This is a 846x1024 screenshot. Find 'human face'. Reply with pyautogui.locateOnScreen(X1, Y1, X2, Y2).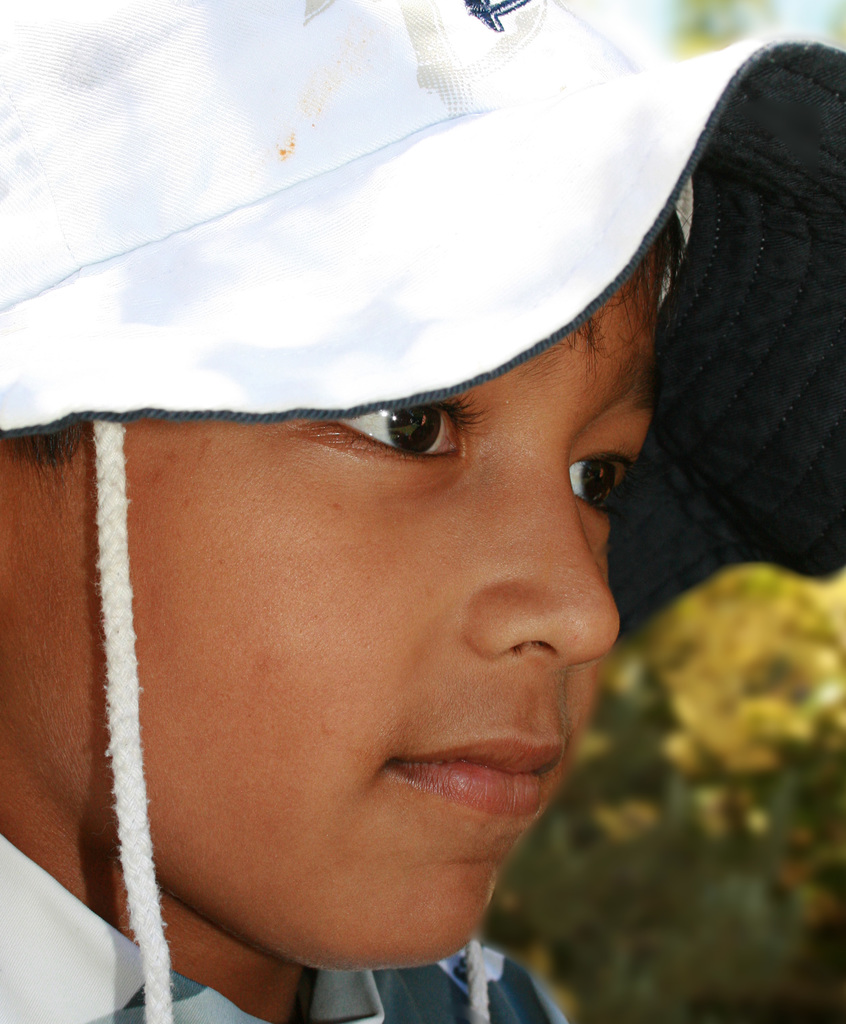
pyautogui.locateOnScreen(0, 226, 660, 959).
